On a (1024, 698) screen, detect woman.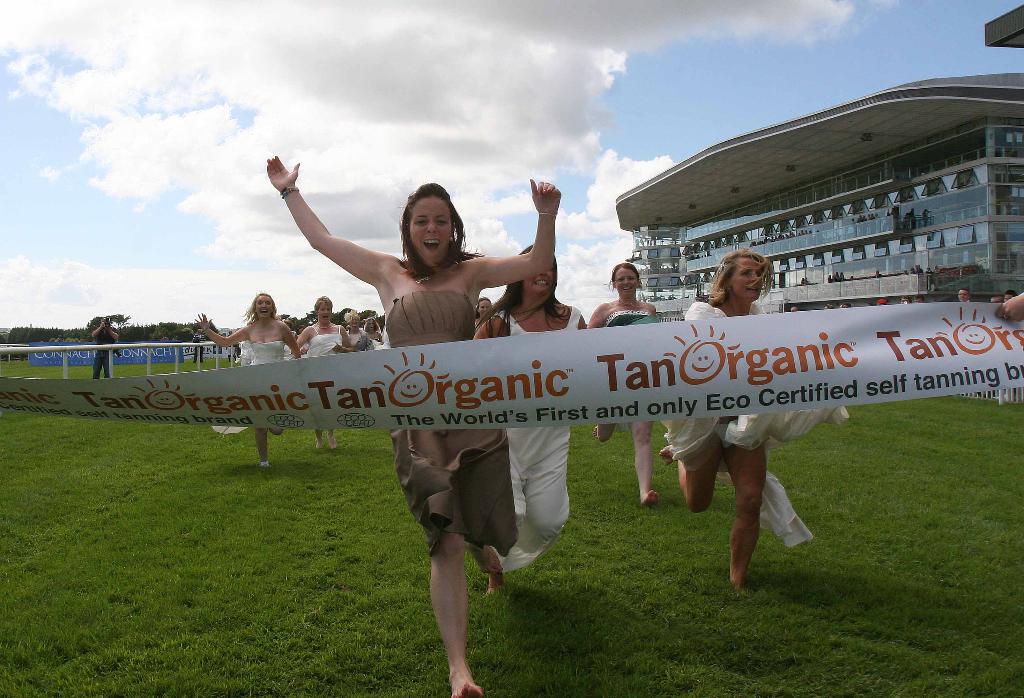
475,292,502,341.
